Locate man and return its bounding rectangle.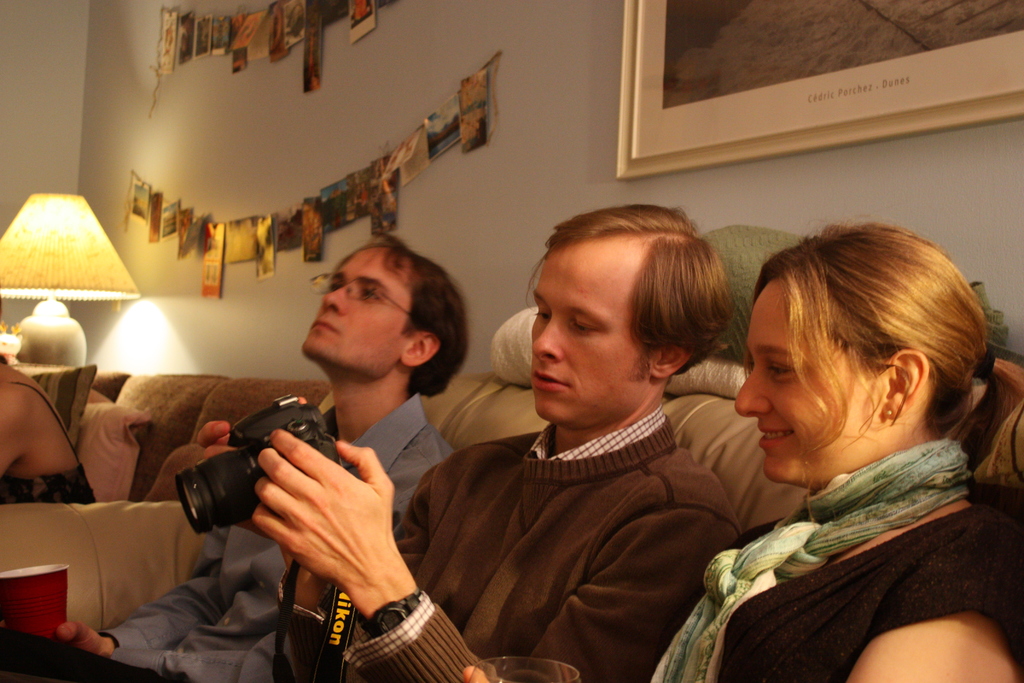
[left=247, top=198, right=748, bottom=682].
